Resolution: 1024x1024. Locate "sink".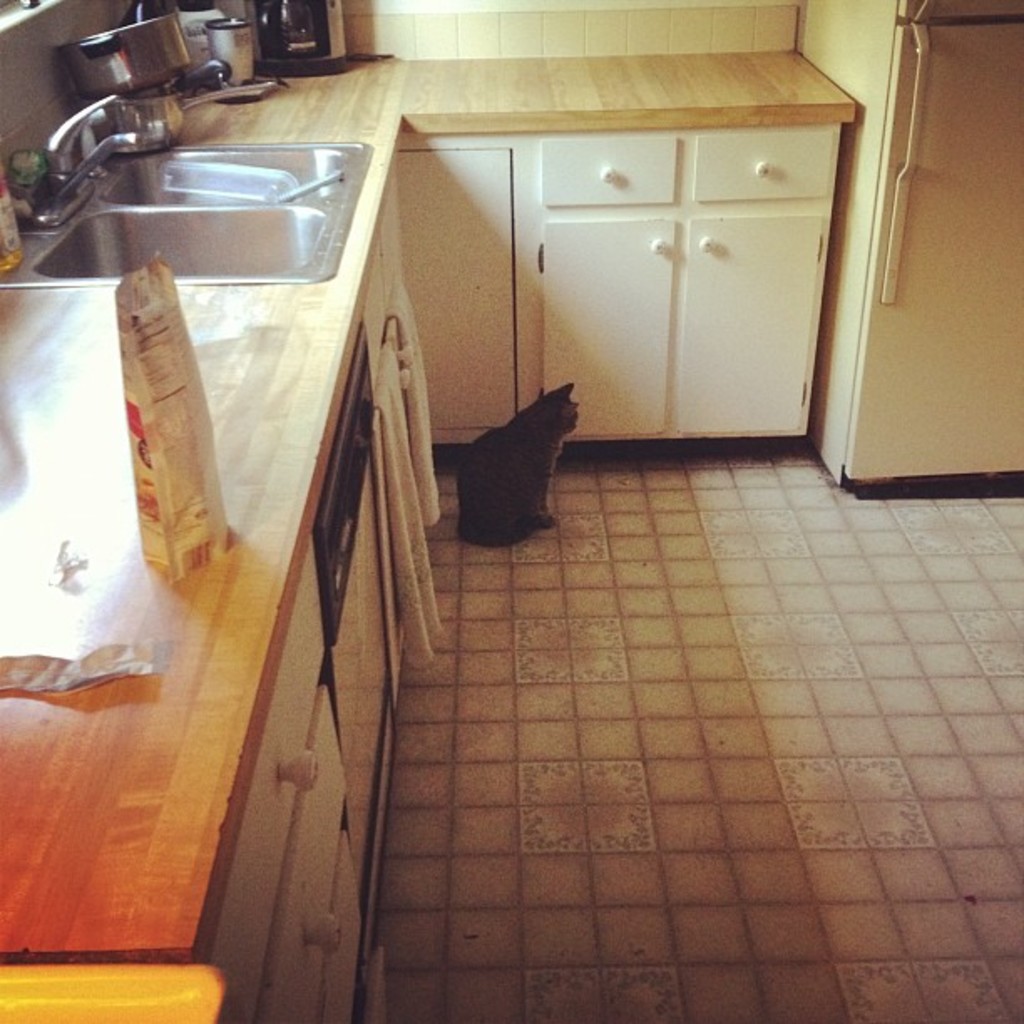
[0,90,378,286].
